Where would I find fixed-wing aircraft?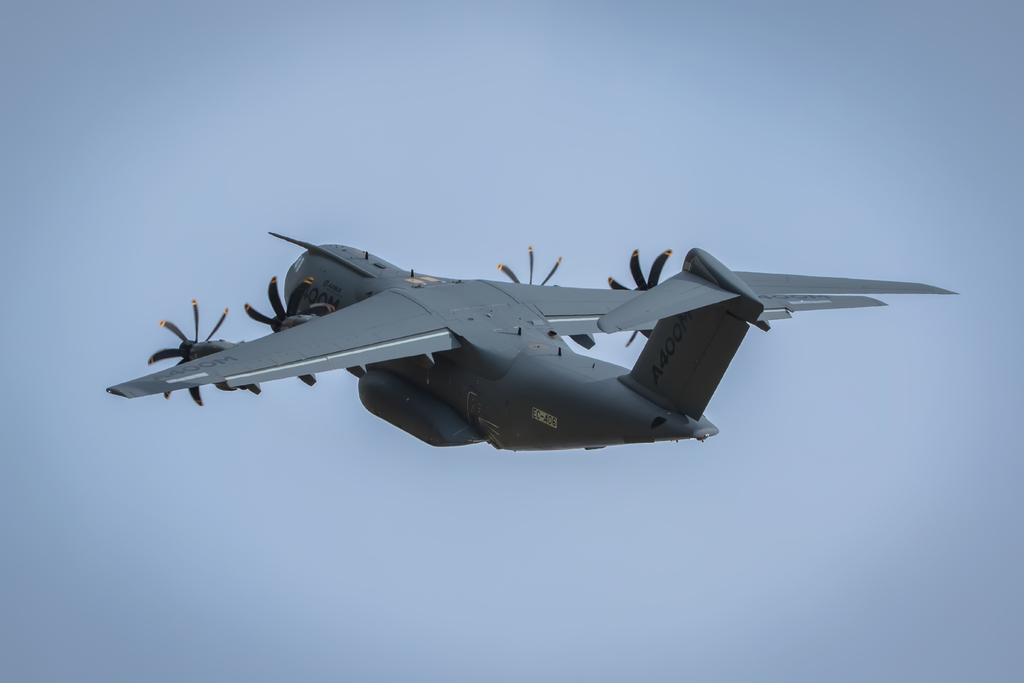
At [left=105, top=227, right=960, bottom=451].
